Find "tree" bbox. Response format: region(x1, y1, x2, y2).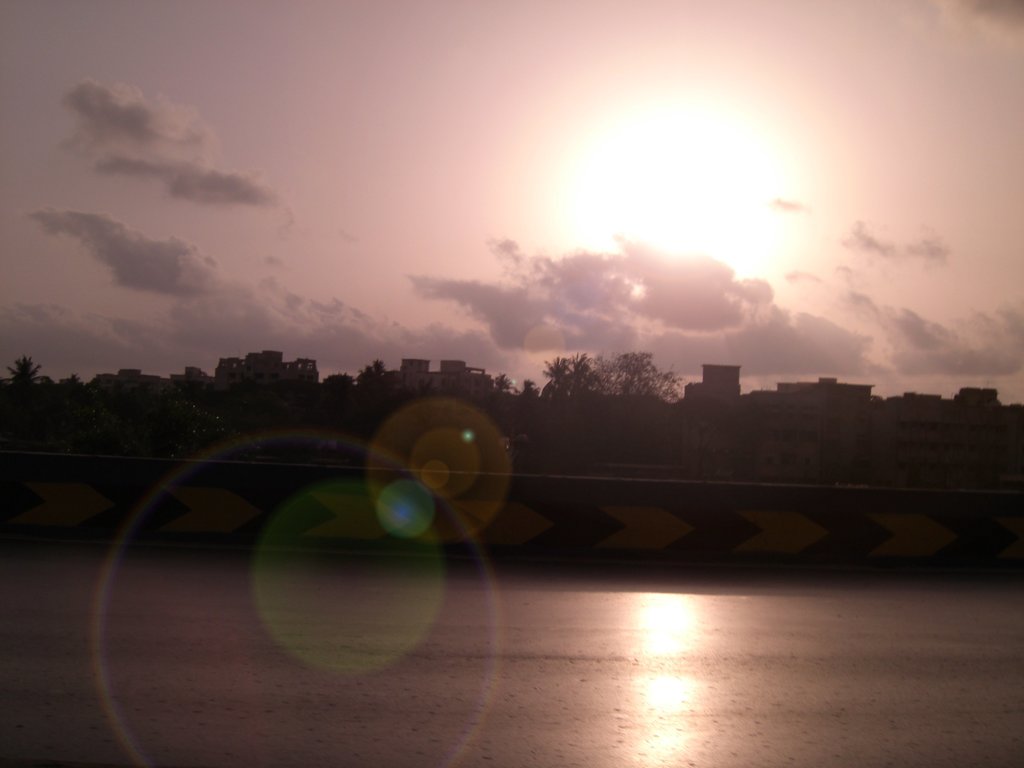
region(6, 342, 51, 426).
